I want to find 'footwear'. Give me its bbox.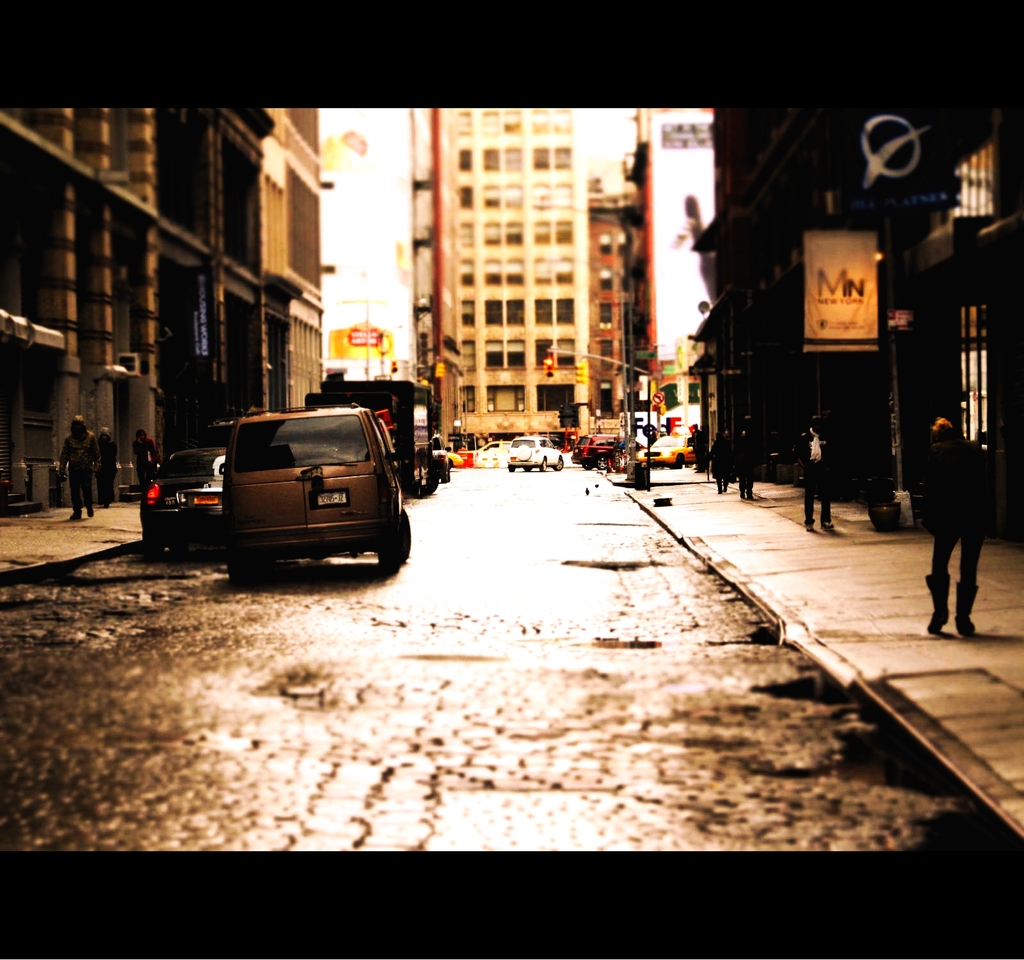
bbox=(821, 520, 834, 532).
